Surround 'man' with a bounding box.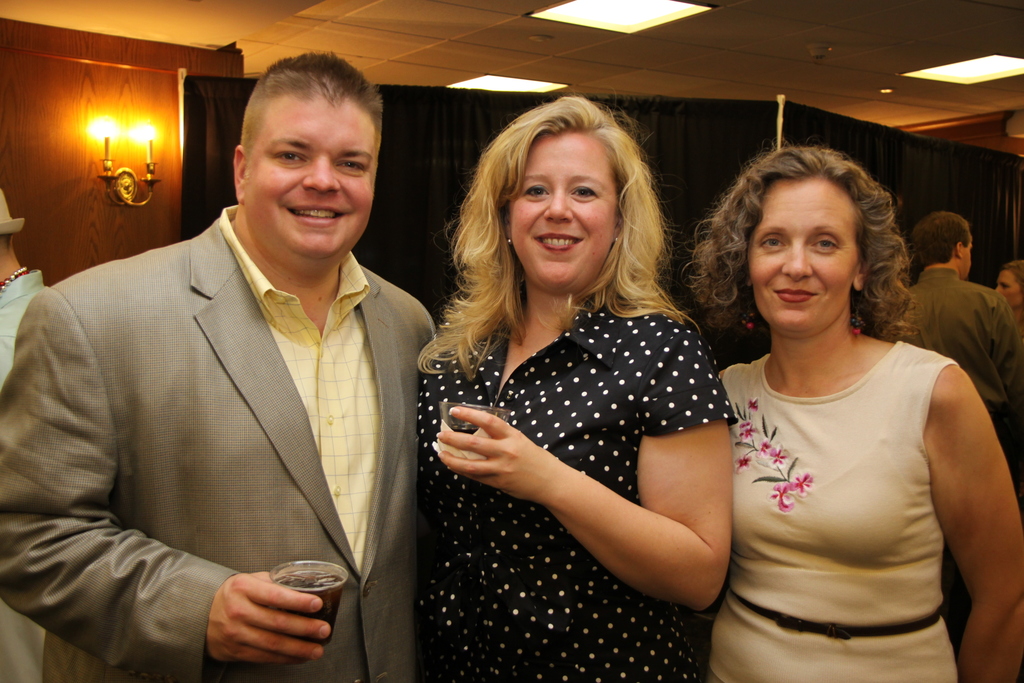
crop(879, 210, 1023, 523).
